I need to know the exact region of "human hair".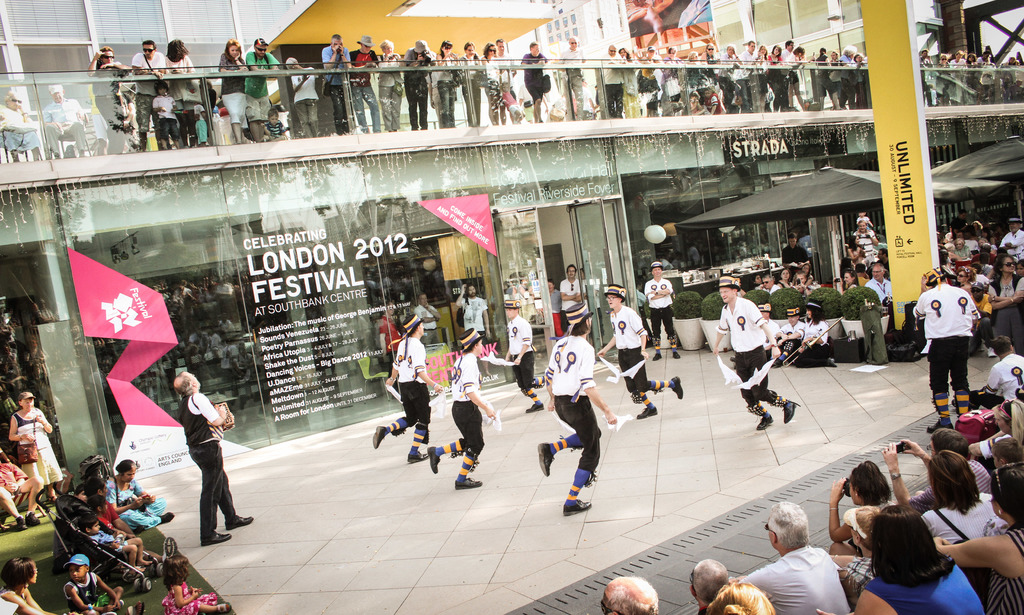
Region: rect(701, 579, 770, 614).
